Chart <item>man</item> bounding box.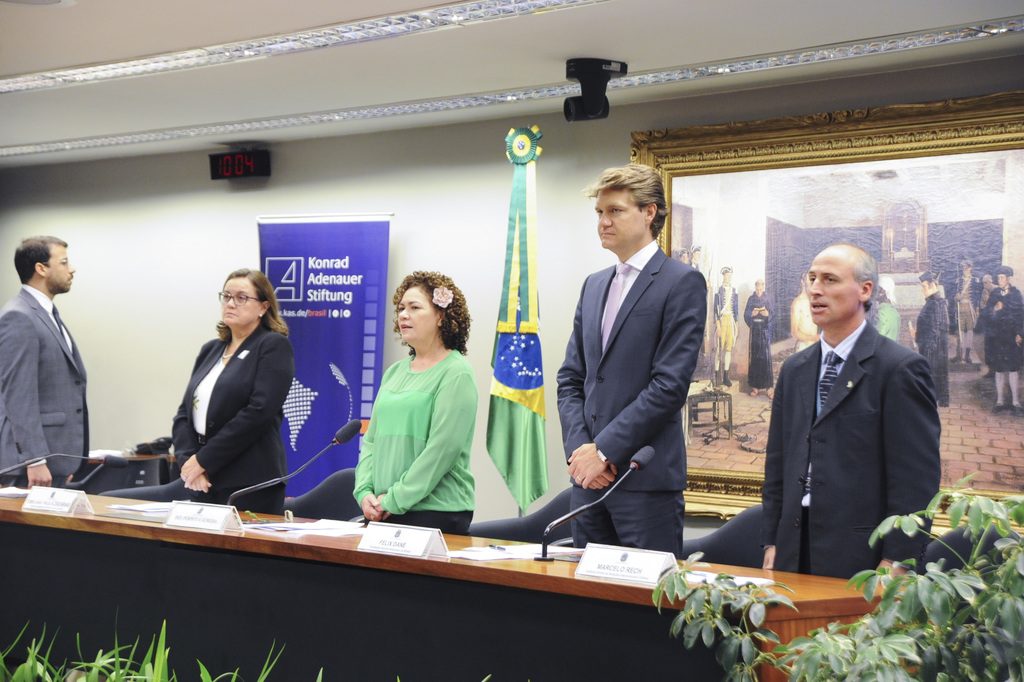
Charted: Rect(946, 255, 974, 373).
